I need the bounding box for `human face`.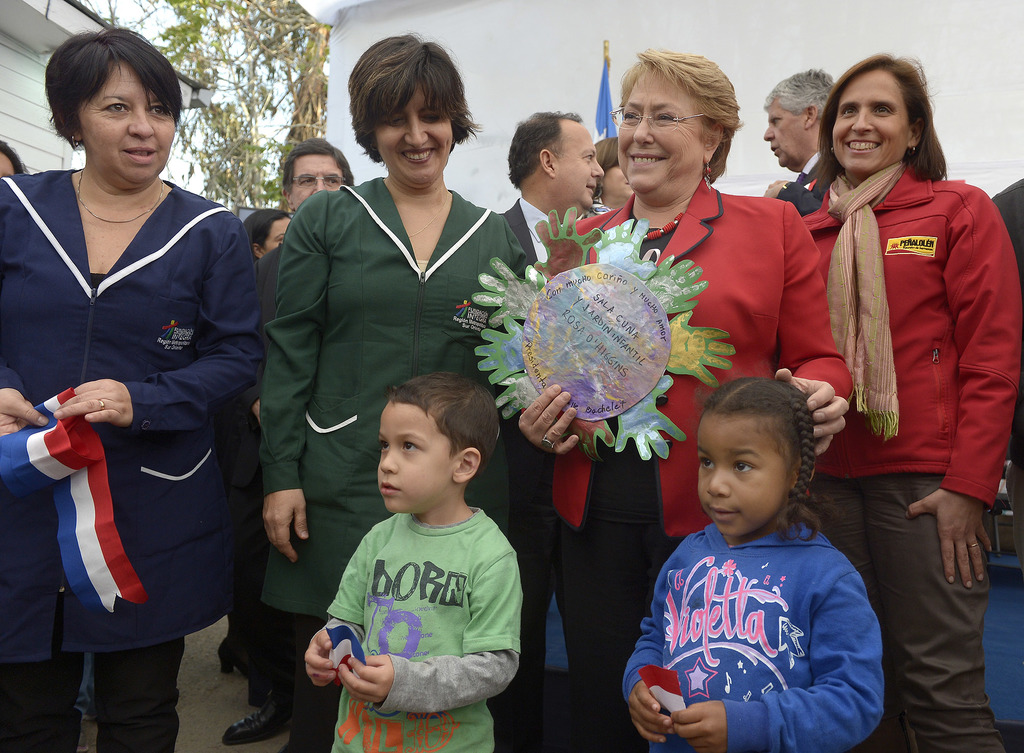
Here it is: [x1=376, y1=397, x2=459, y2=511].
